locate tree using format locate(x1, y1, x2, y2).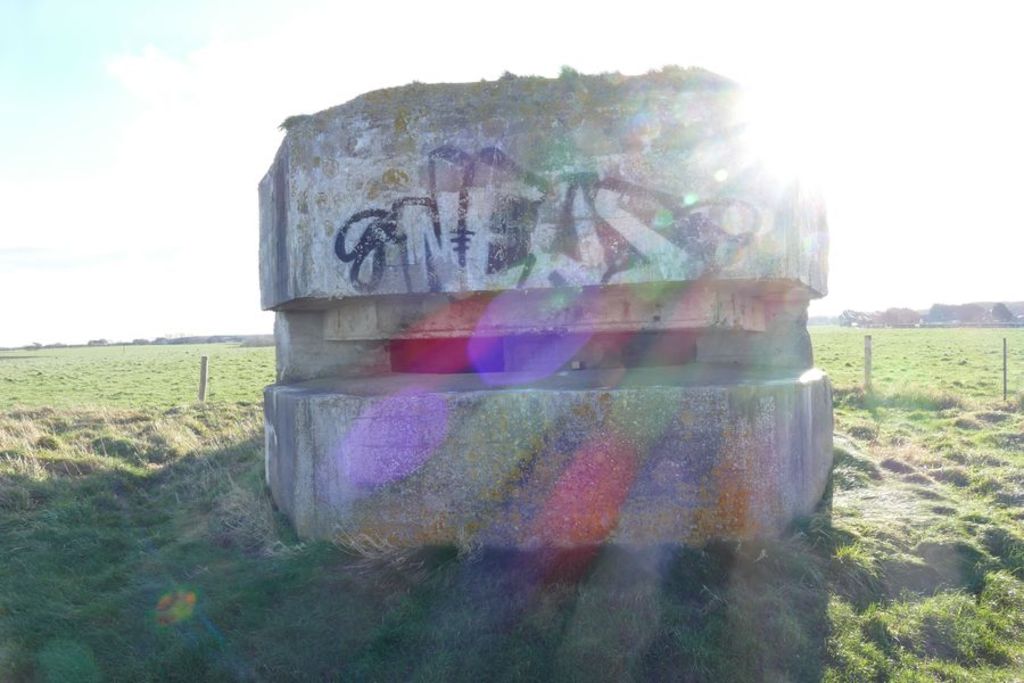
locate(914, 294, 997, 326).
